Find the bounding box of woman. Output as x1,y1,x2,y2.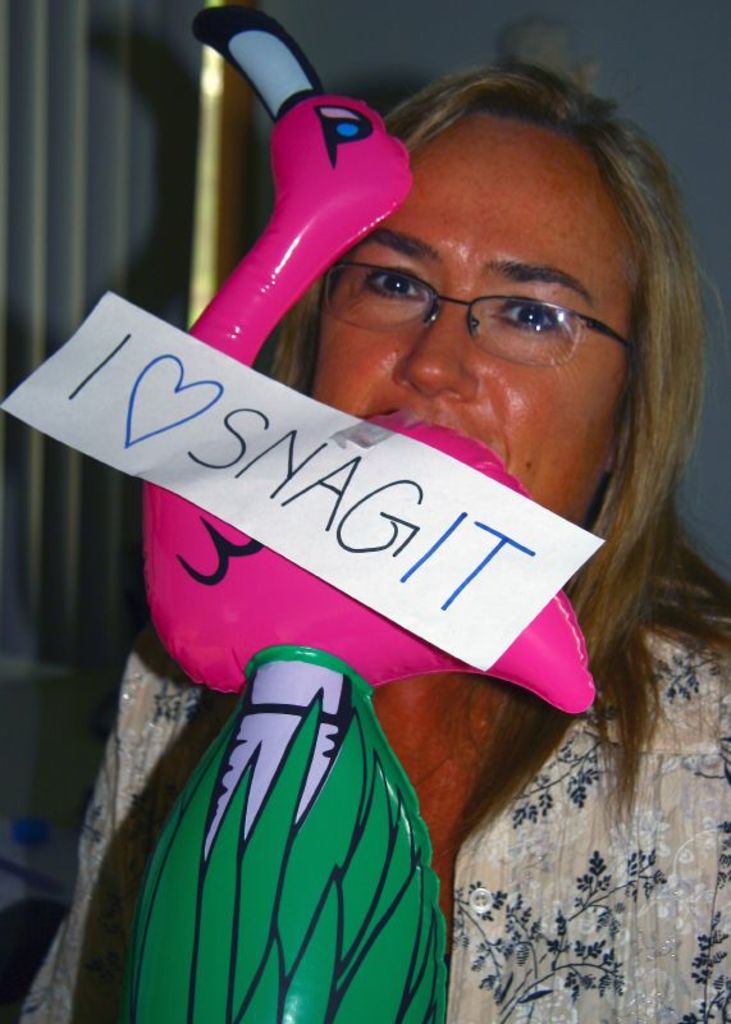
65,6,699,973.
